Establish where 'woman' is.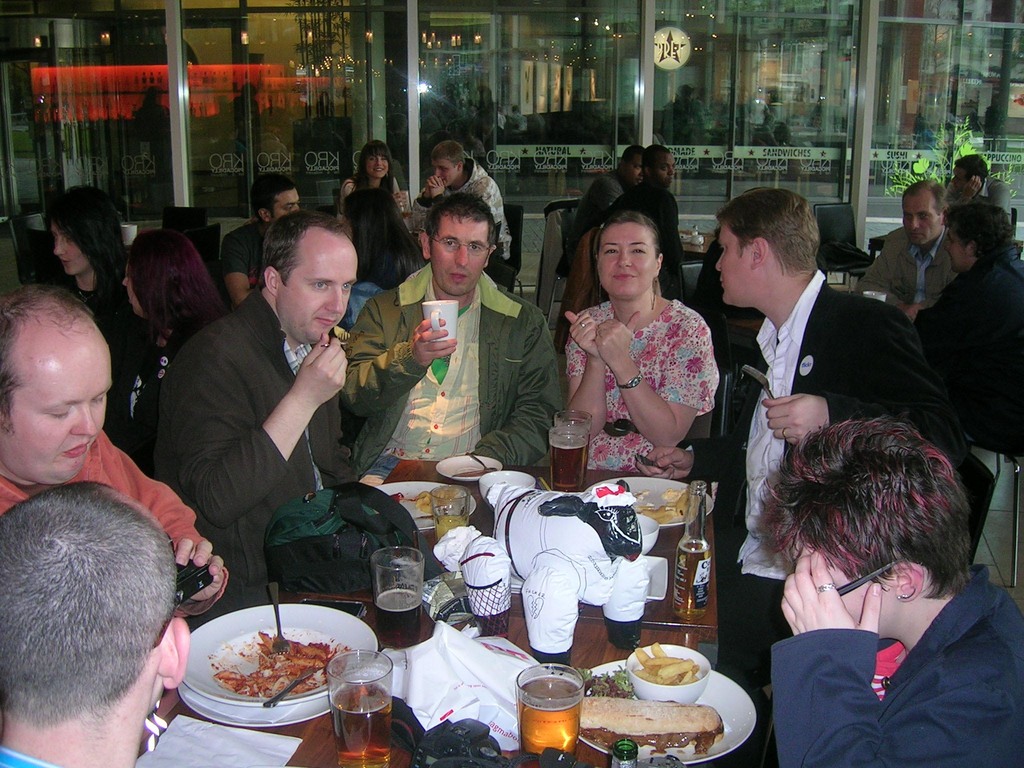
Established at (x1=334, y1=138, x2=415, y2=230).
